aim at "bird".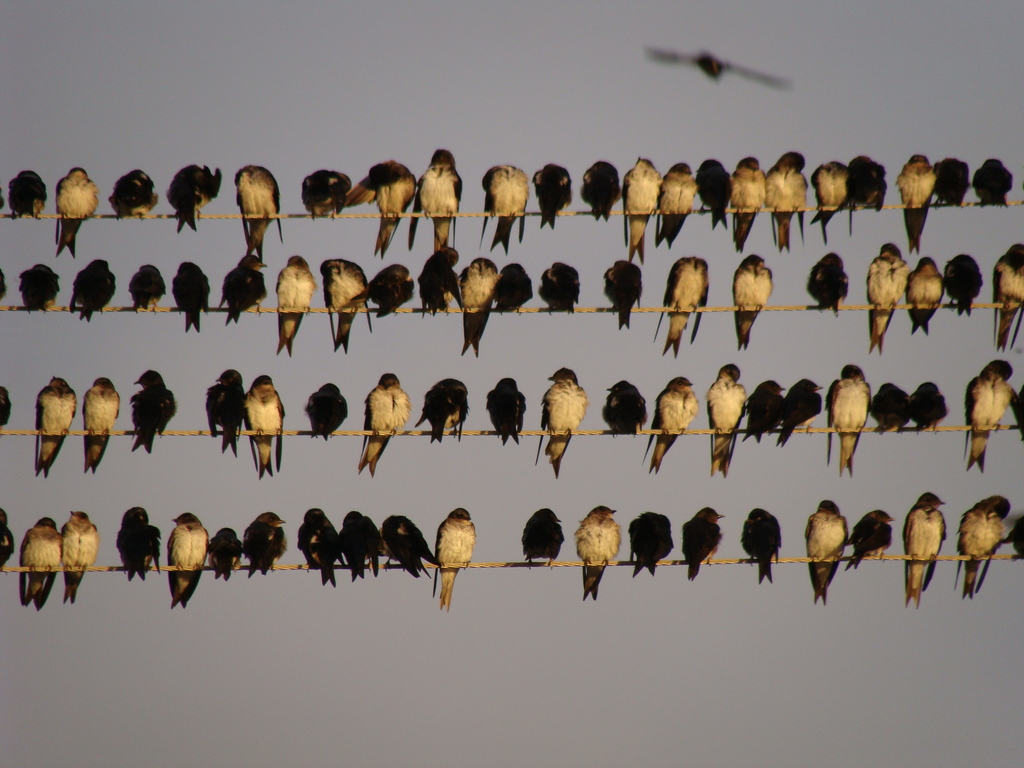
Aimed at locate(991, 244, 1023, 353).
